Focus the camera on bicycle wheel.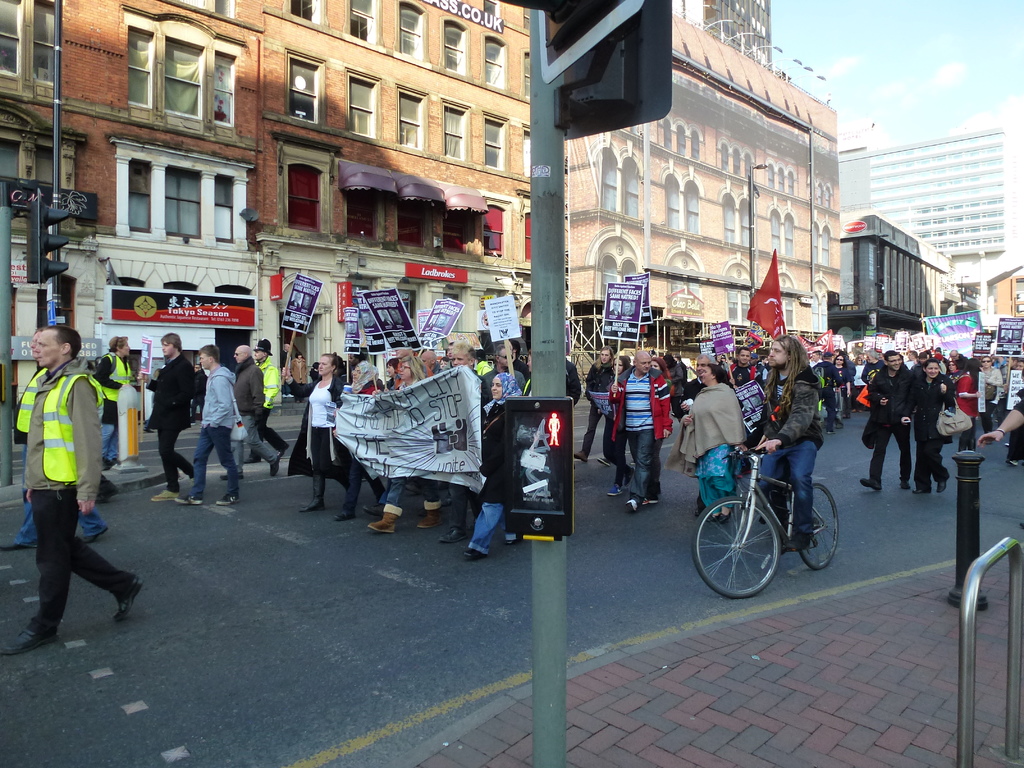
Focus region: locate(800, 482, 841, 572).
